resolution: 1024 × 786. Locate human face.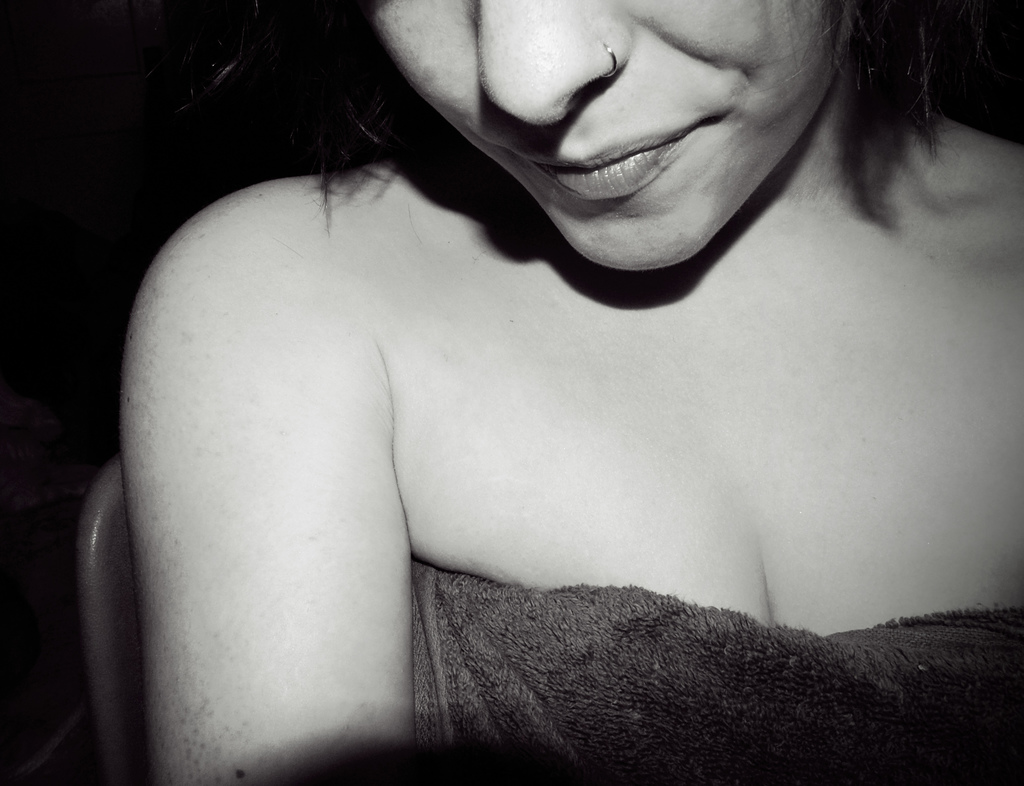
[358, 0, 842, 274].
